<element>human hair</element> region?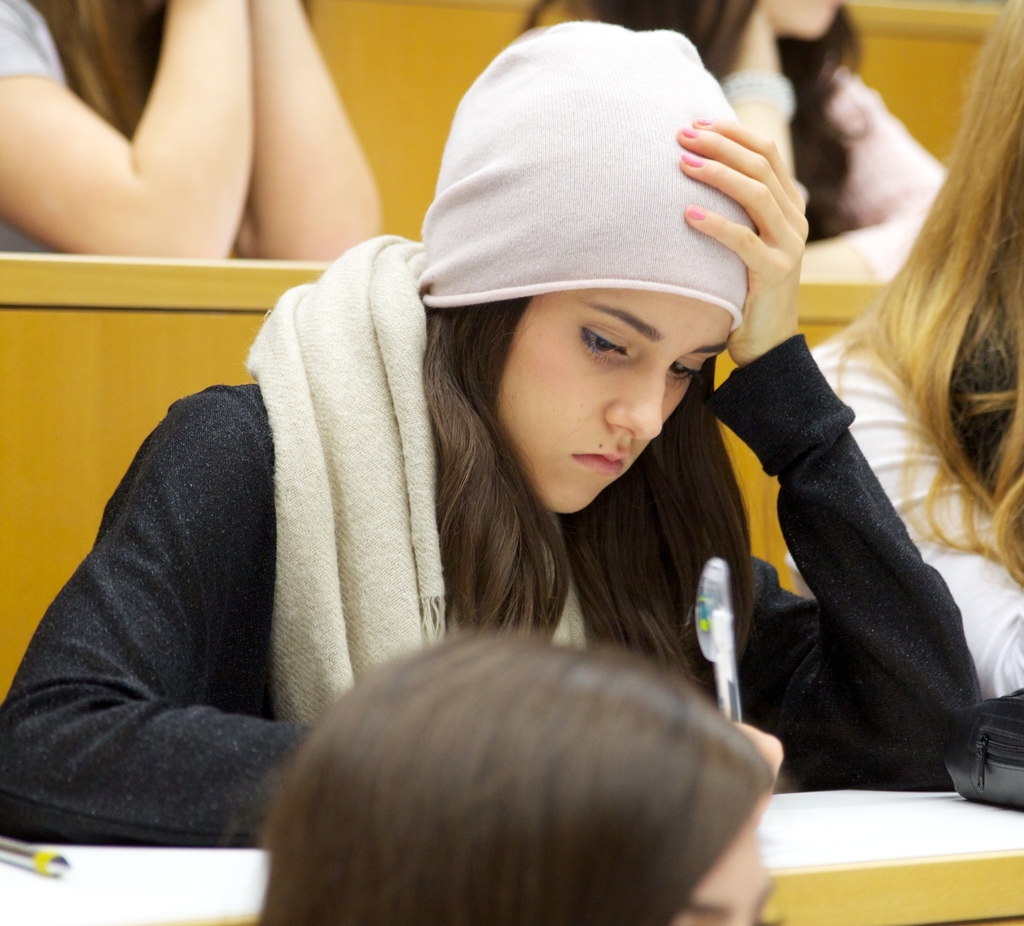
detection(833, 4, 1023, 606)
